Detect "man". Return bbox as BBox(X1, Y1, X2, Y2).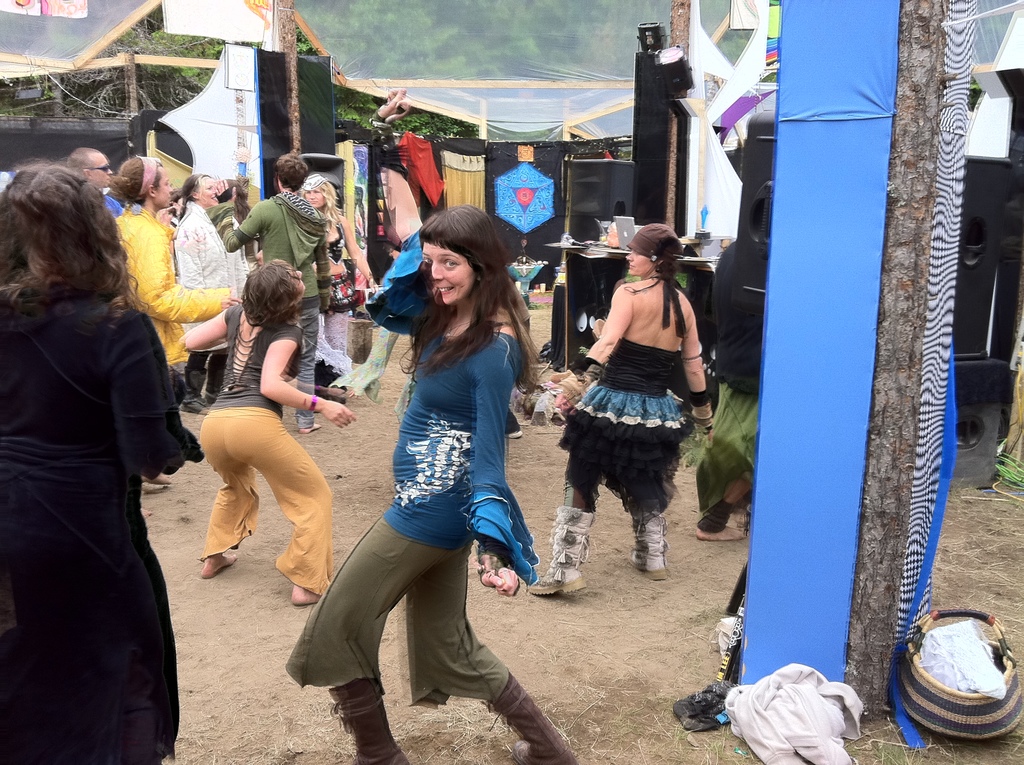
BBox(64, 145, 114, 191).
